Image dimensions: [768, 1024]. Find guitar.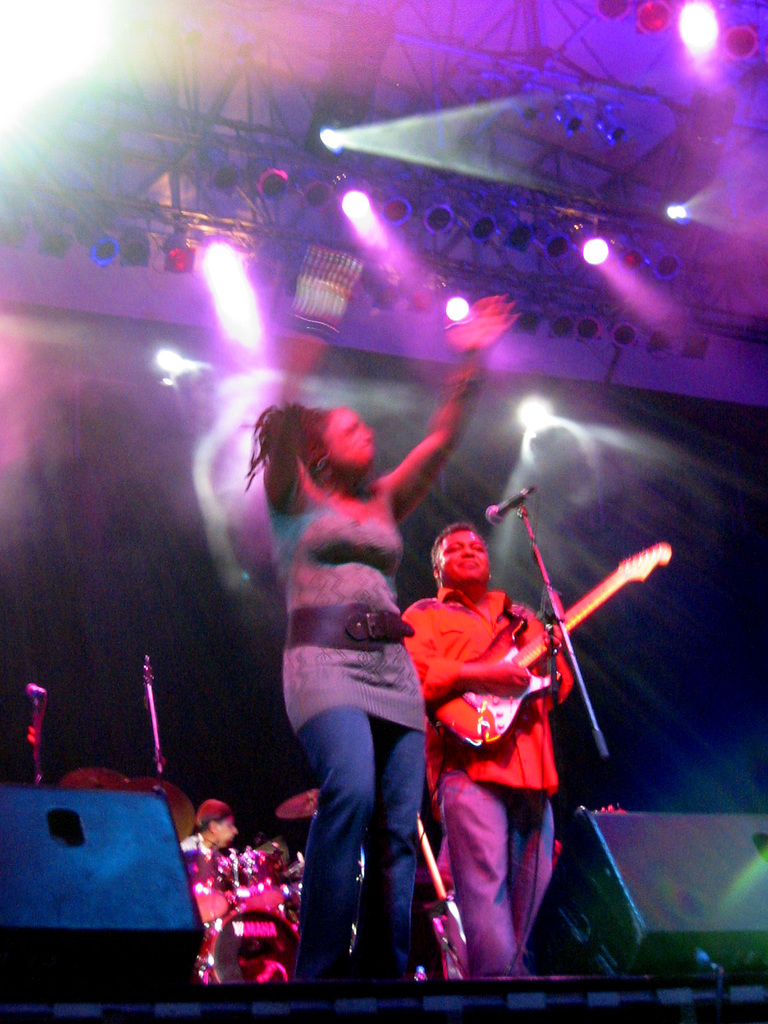
433, 539, 675, 748.
